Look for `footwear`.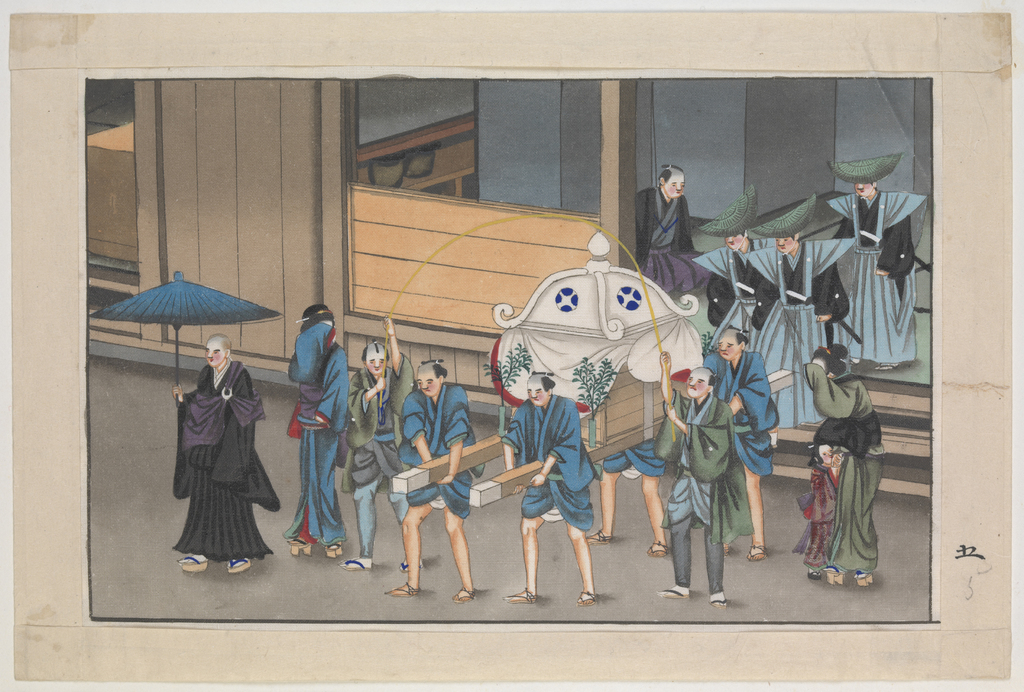
Found: <box>588,529,607,540</box>.
